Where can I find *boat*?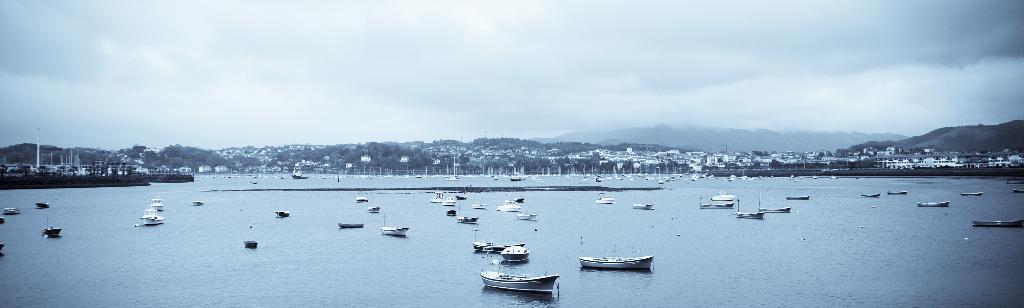
You can find it at BBox(472, 202, 488, 210).
